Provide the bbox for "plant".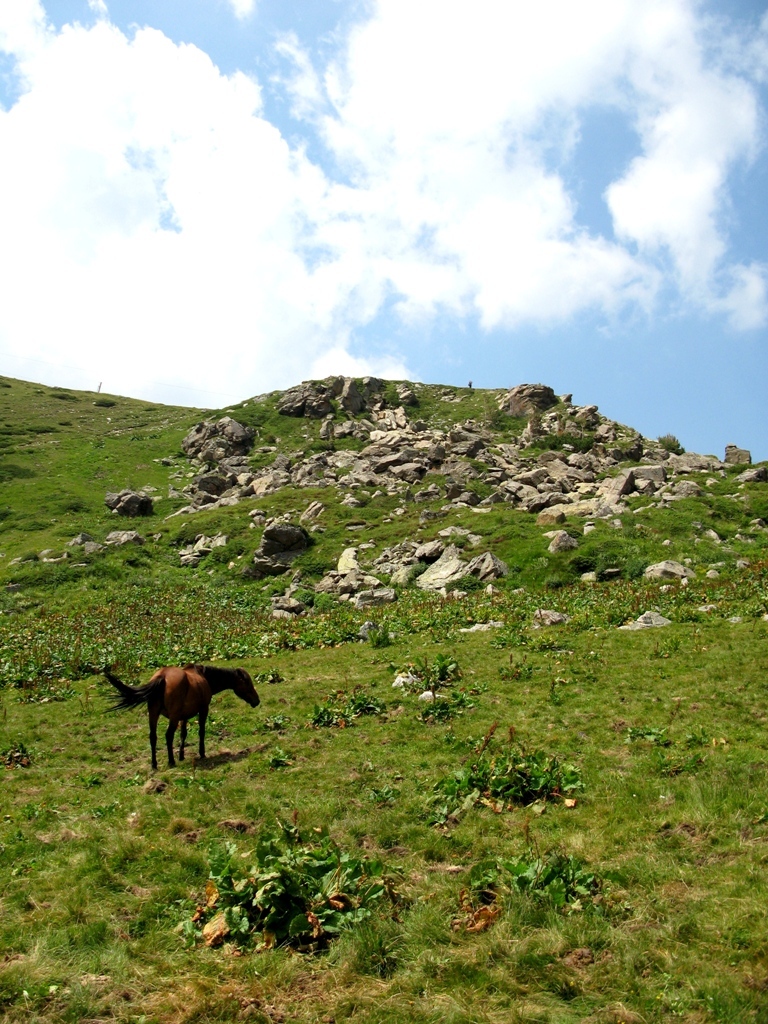
detection(291, 588, 337, 616).
